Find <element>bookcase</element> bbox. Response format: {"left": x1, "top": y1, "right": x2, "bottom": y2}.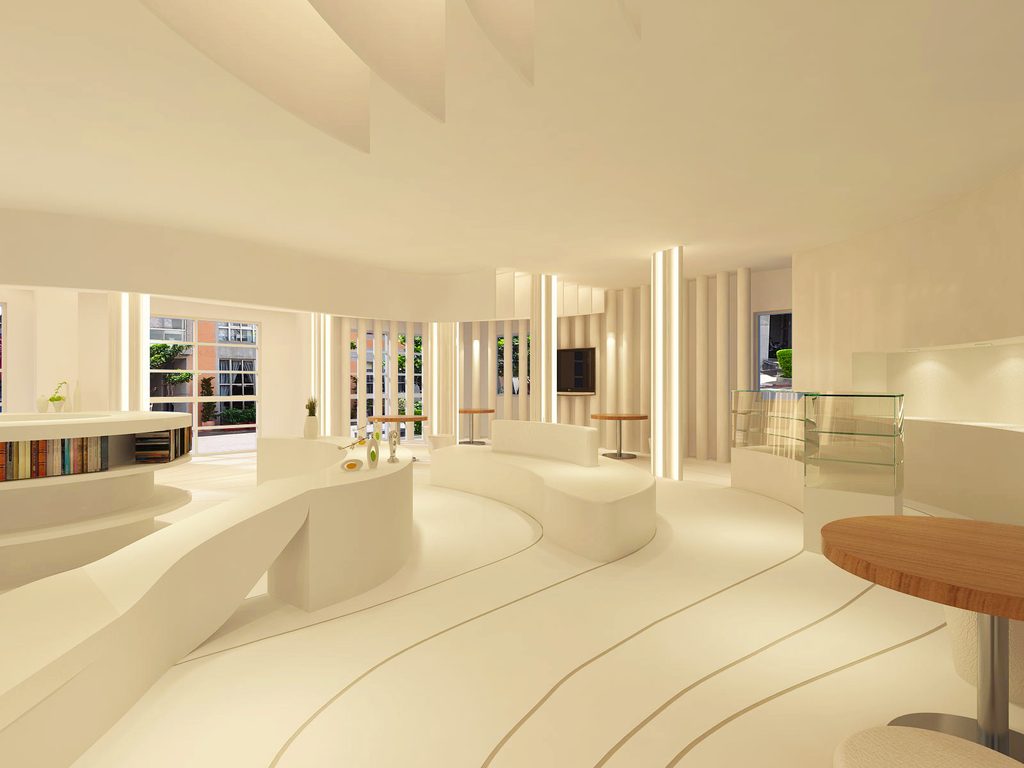
{"left": 0, "top": 419, "right": 195, "bottom": 579}.
